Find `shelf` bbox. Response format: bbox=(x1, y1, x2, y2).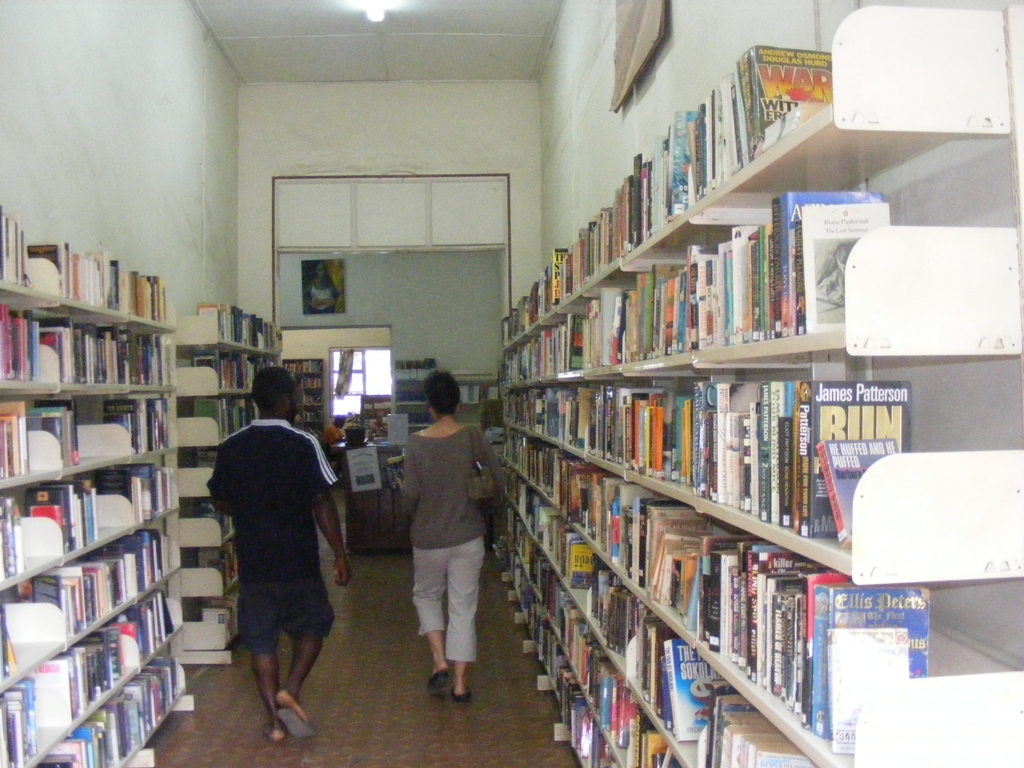
bbox=(503, 425, 1023, 765).
